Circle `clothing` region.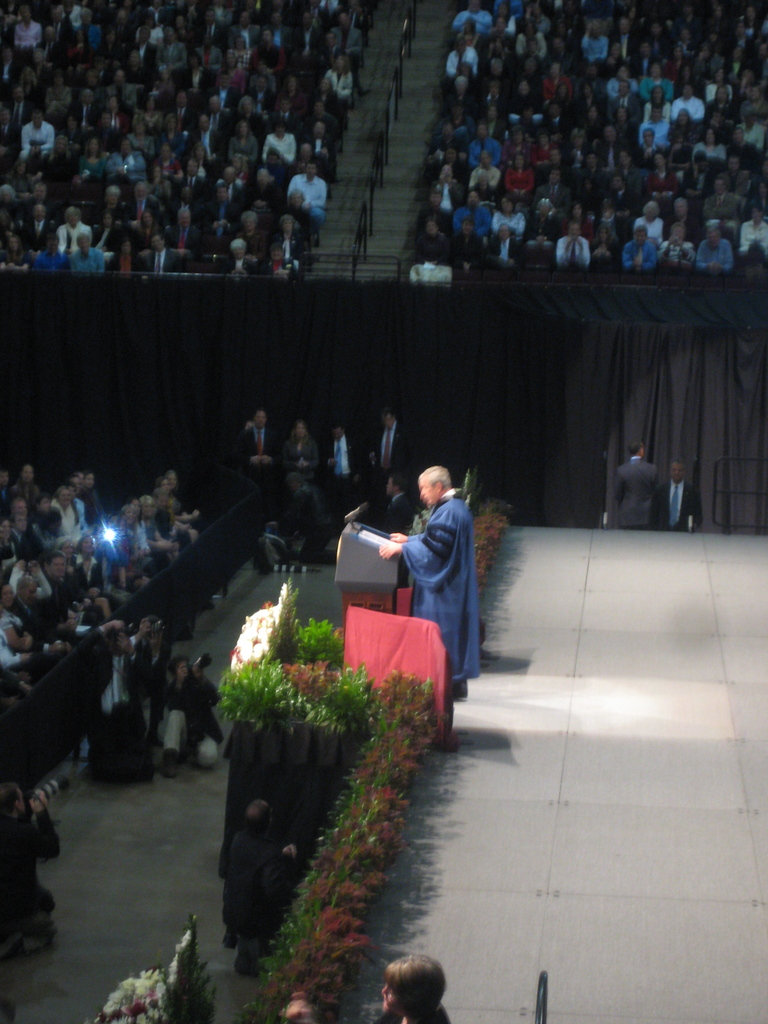
Region: {"x1": 694, "y1": 228, "x2": 737, "y2": 273}.
